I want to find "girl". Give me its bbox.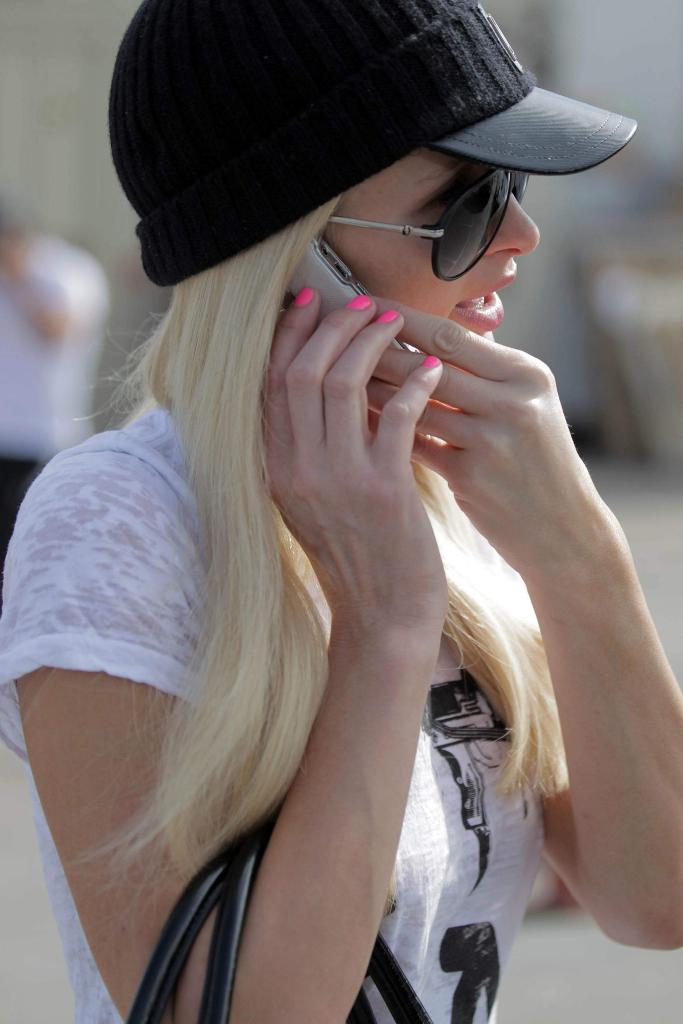
select_region(38, 24, 682, 1023).
